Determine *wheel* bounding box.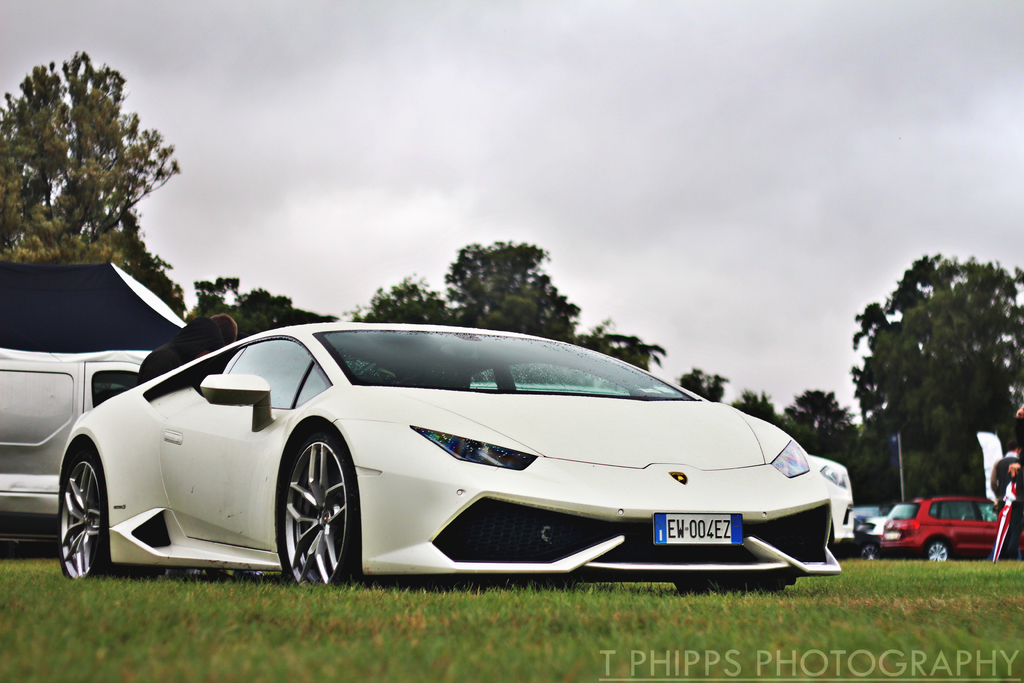
Determined: x1=59 y1=440 x2=125 y2=577.
